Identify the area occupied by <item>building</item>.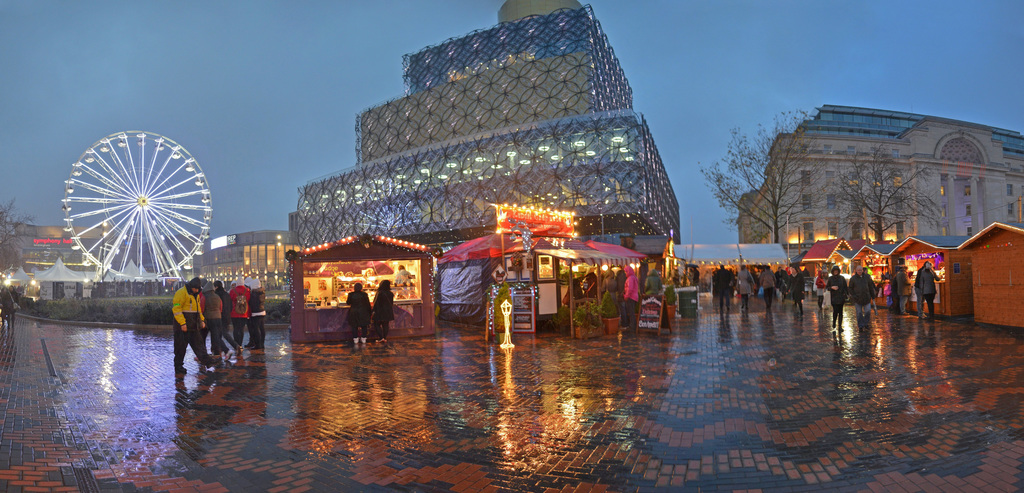
Area: <box>12,219,114,272</box>.
